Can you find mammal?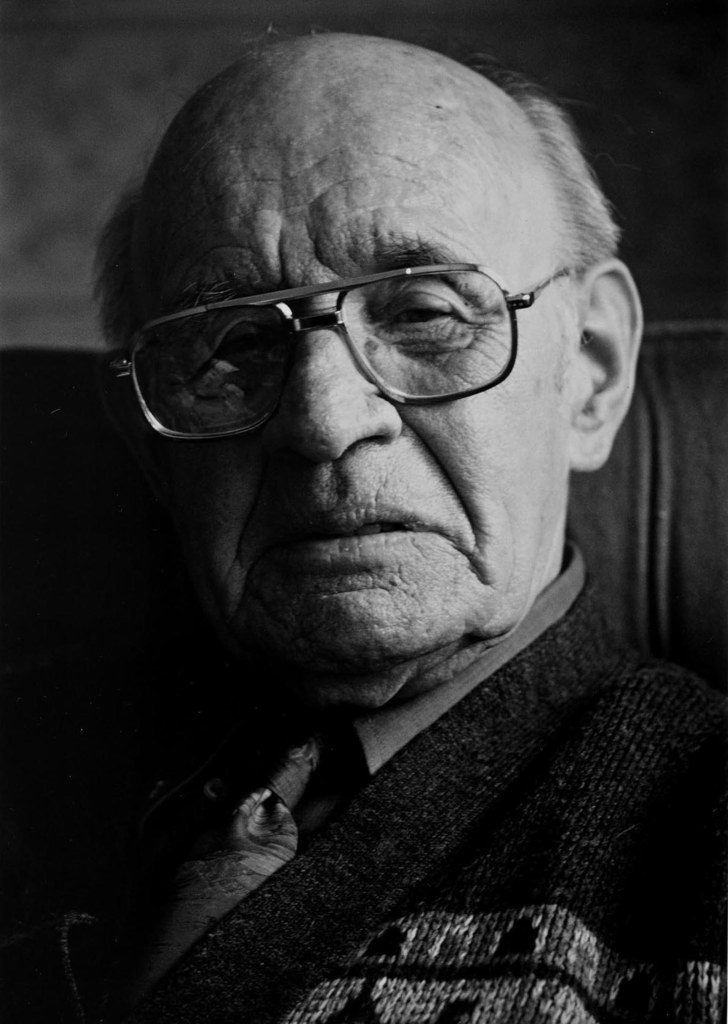
Yes, bounding box: bbox=(0, 18, 727, 1023).
